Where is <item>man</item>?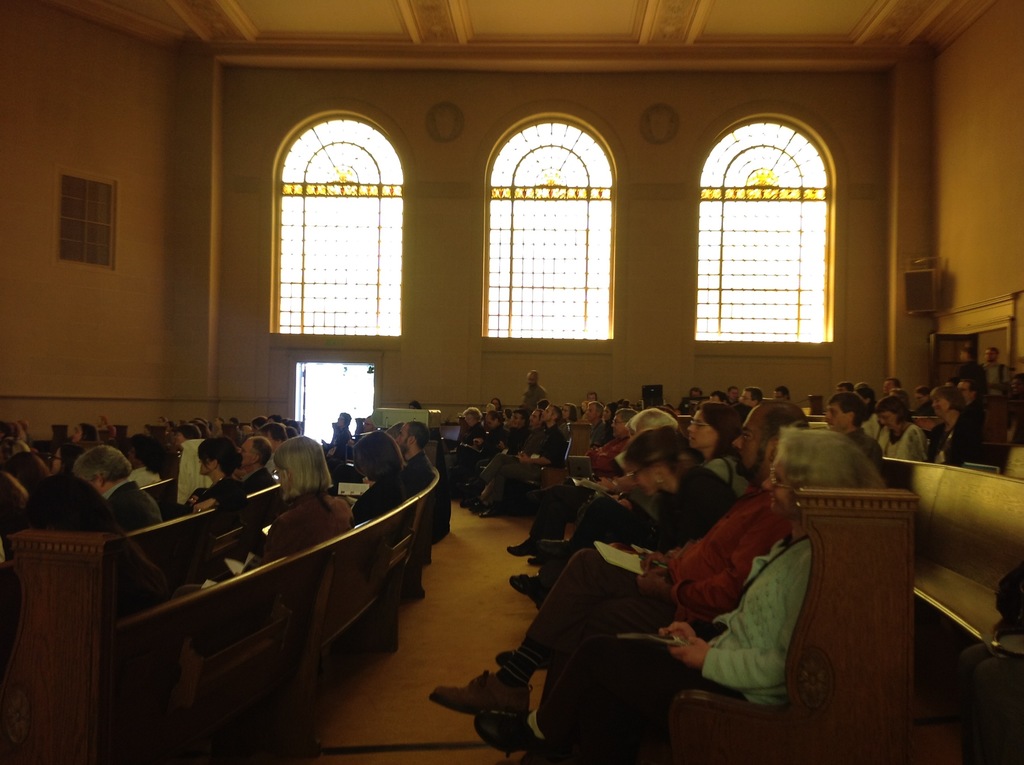
{"left": 737, "top": 385, "right": 764, "bottom": 410}.
